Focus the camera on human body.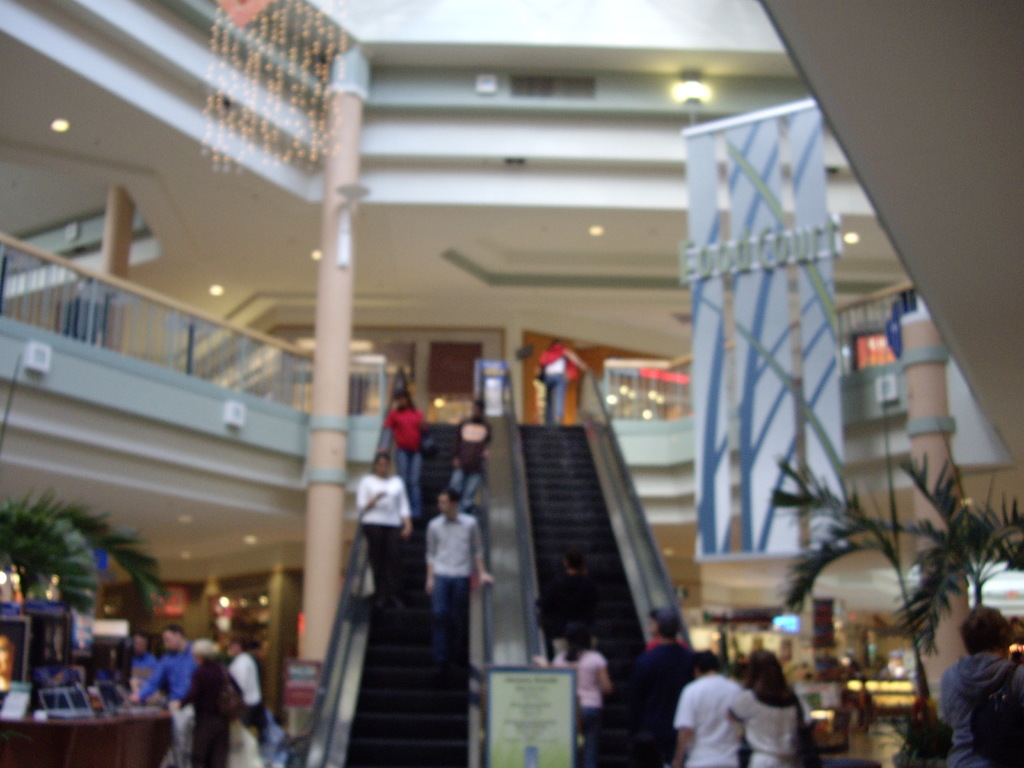
Focus region: x1=540 y1=335 x2=575 y2=436.
